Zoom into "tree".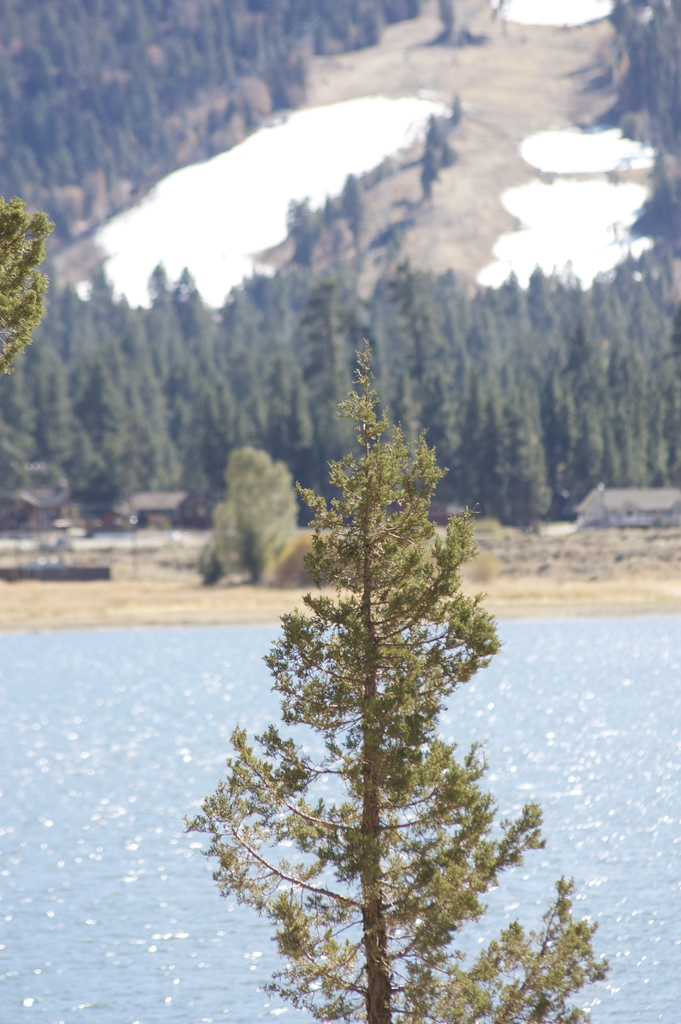
Zoom target: <box>0,200,51,379</box>.
